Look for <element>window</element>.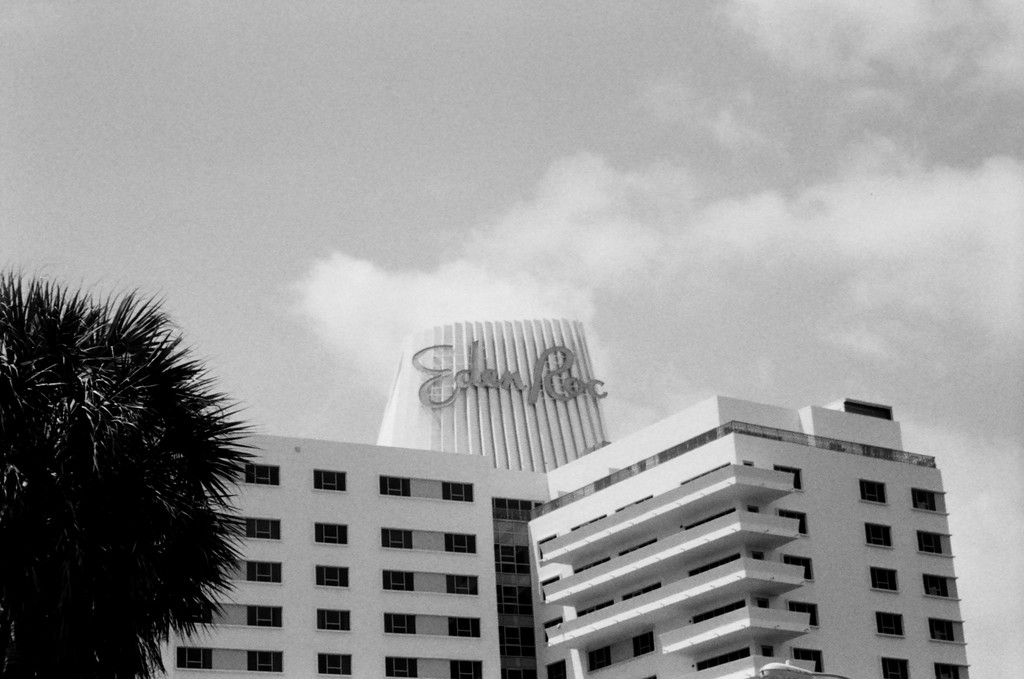
Found: crop(879, 659, 906, 678).
